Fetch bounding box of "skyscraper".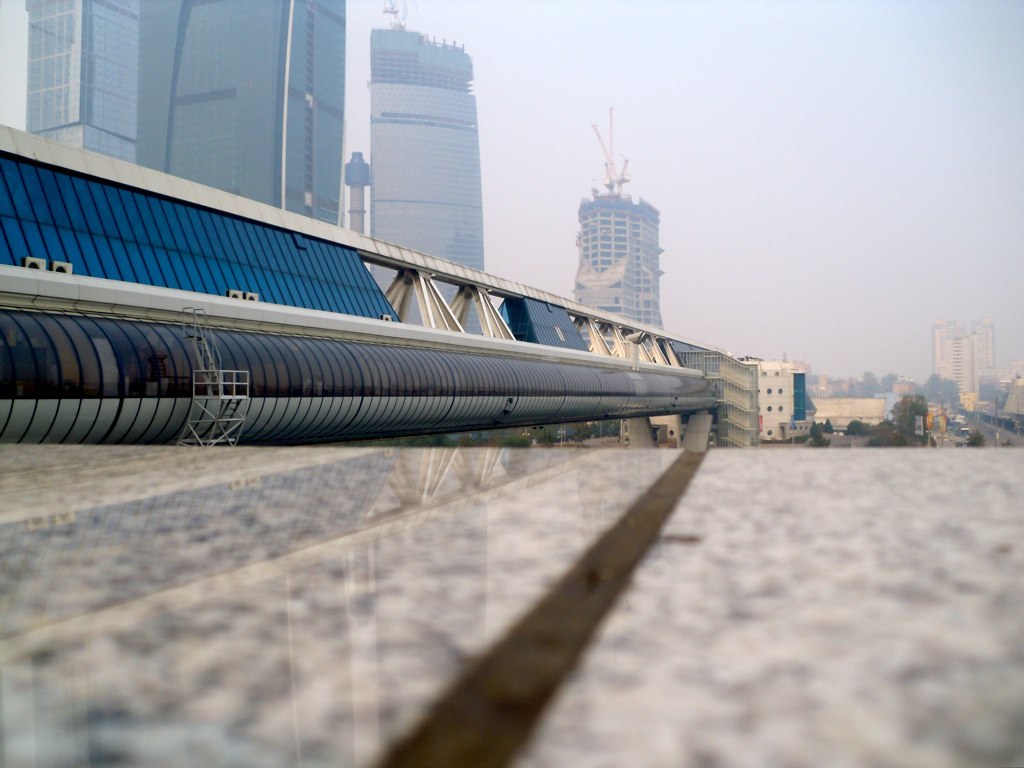
Bbox: region(19, 0, 161, 174).
